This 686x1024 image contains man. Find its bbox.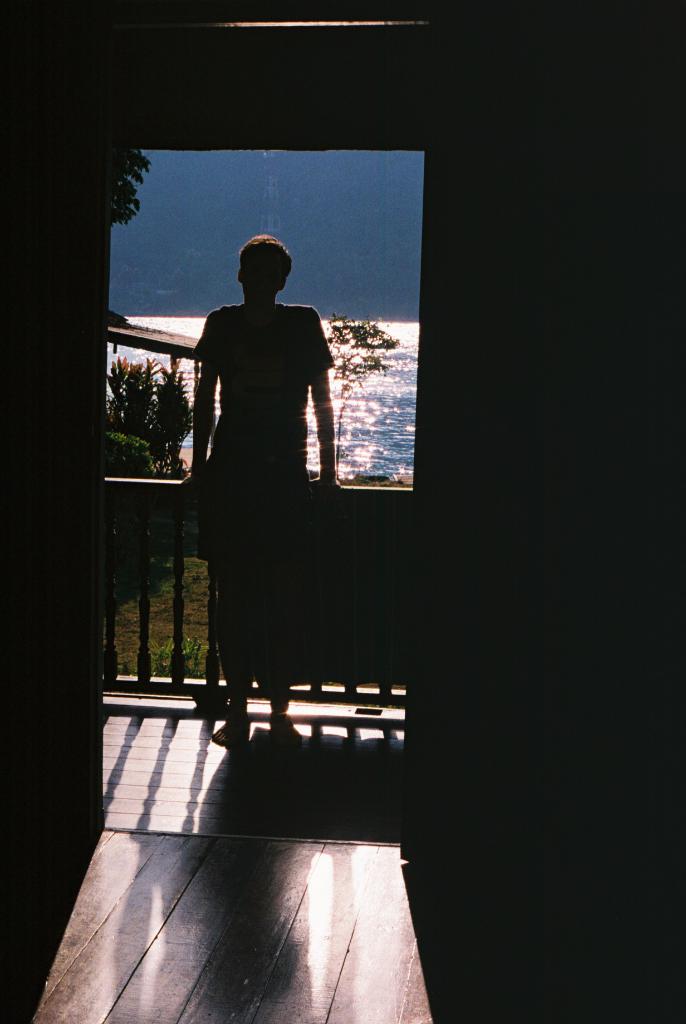
[x1=159, y1=235, x2=352, y2=703].
